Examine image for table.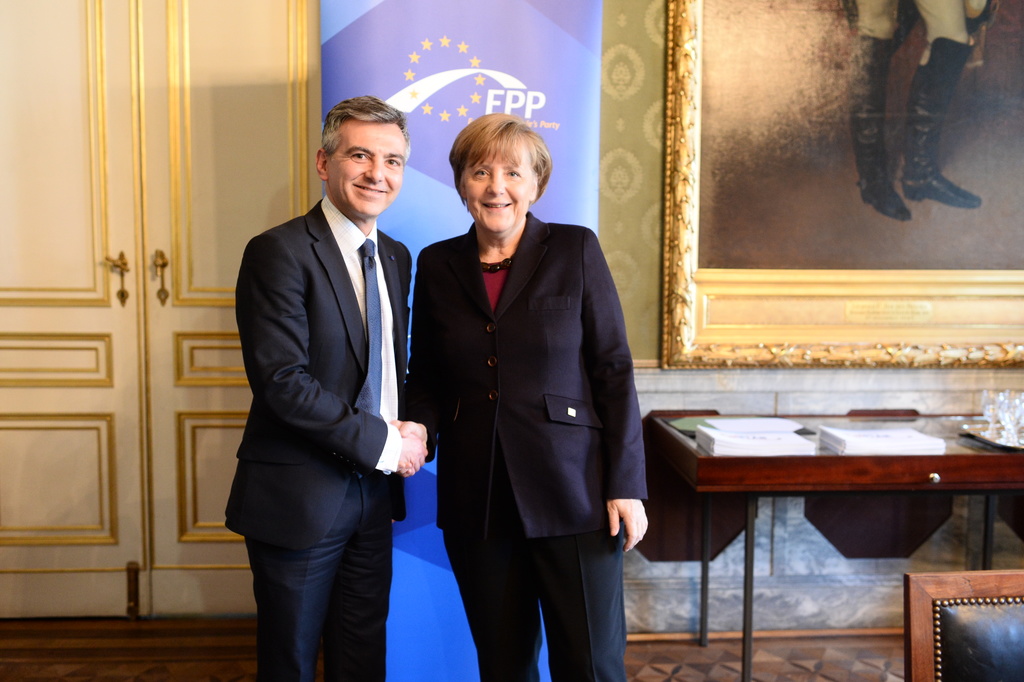
Examination result: (x1=643, y1=405, x2=1023, y2=679).
